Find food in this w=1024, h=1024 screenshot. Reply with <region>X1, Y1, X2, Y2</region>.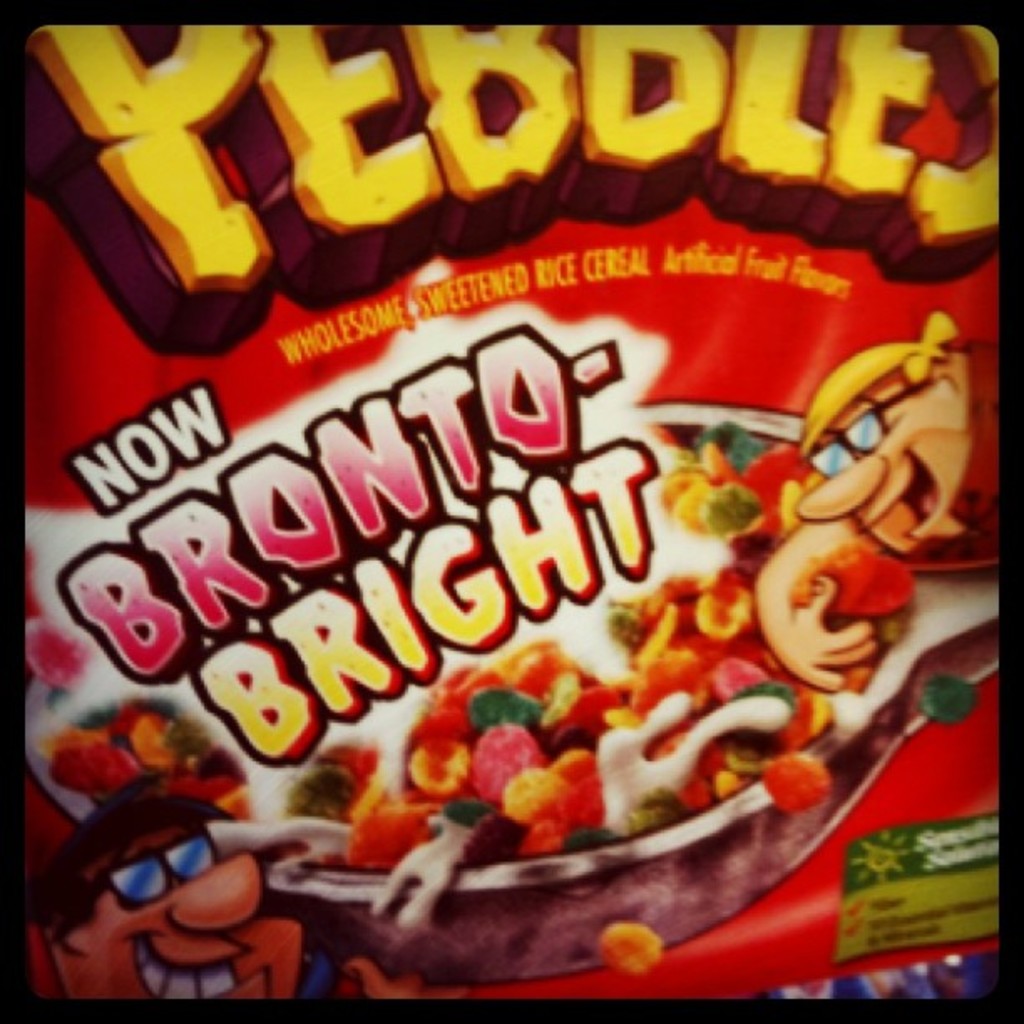
<region>100, 298, 862, 887</region>.
